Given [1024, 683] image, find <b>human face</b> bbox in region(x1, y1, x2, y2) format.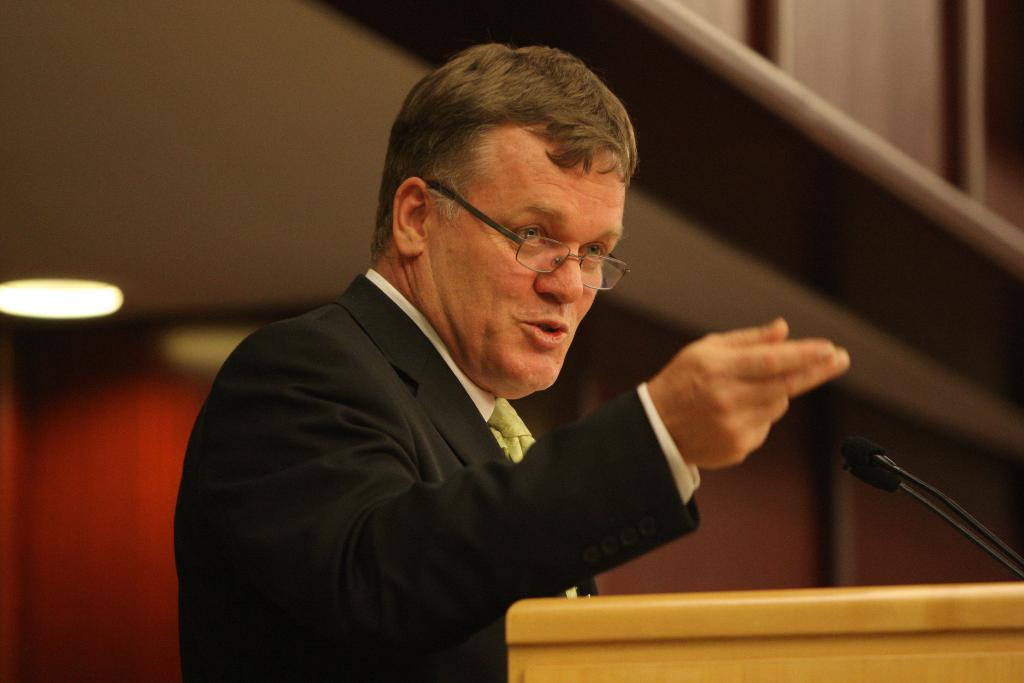
region(438, 177, 621, 391).
